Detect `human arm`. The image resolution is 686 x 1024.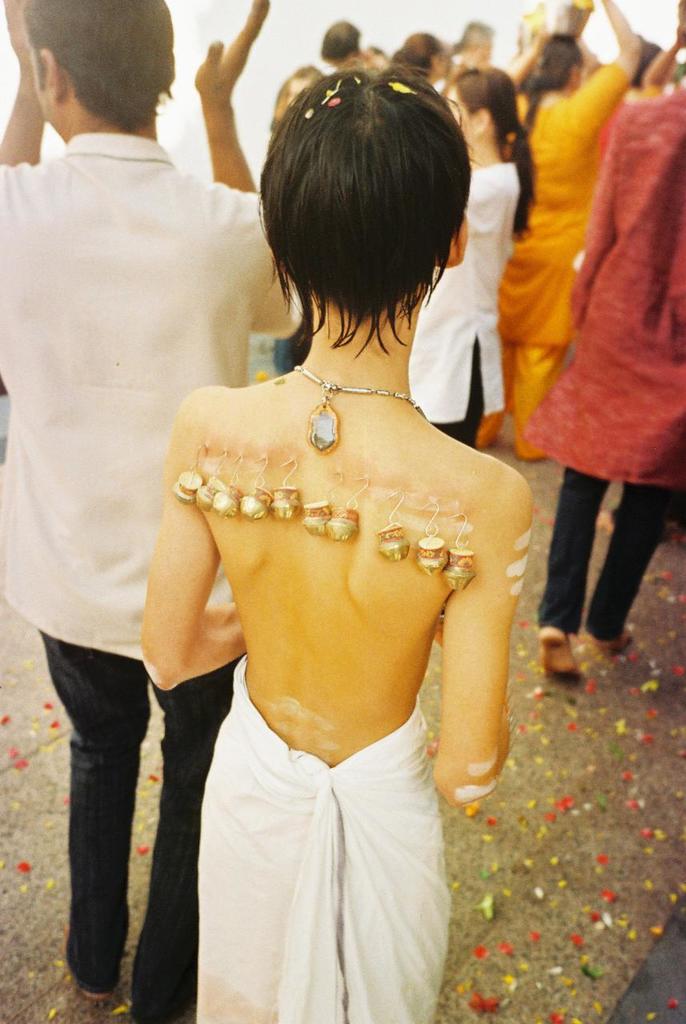
bbox=(0, 0, 53, 401).
